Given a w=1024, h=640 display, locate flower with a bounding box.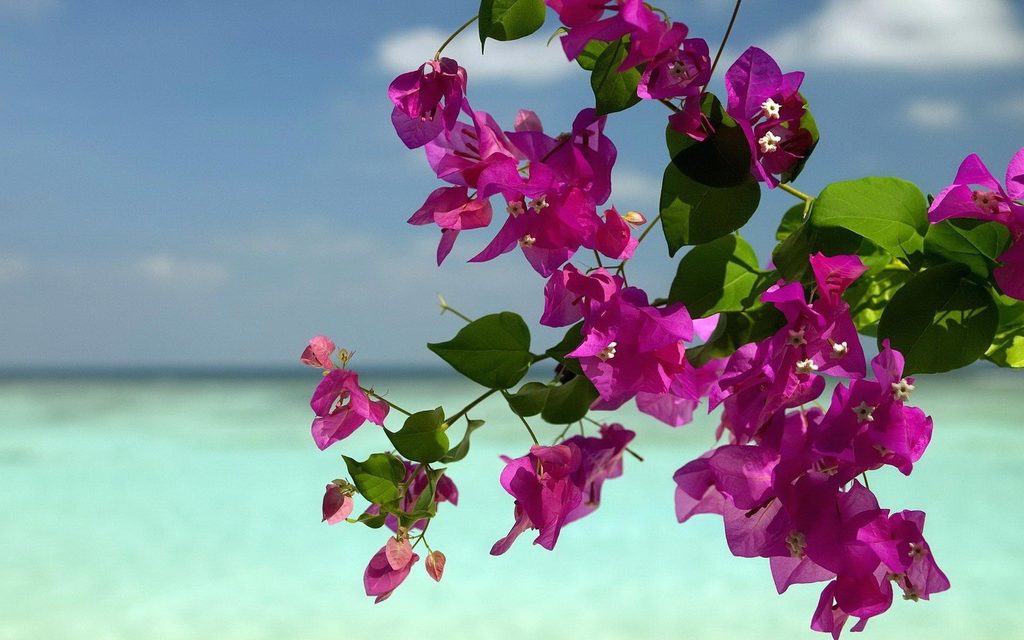
Located: bbox(319, 482, 351, 525).
